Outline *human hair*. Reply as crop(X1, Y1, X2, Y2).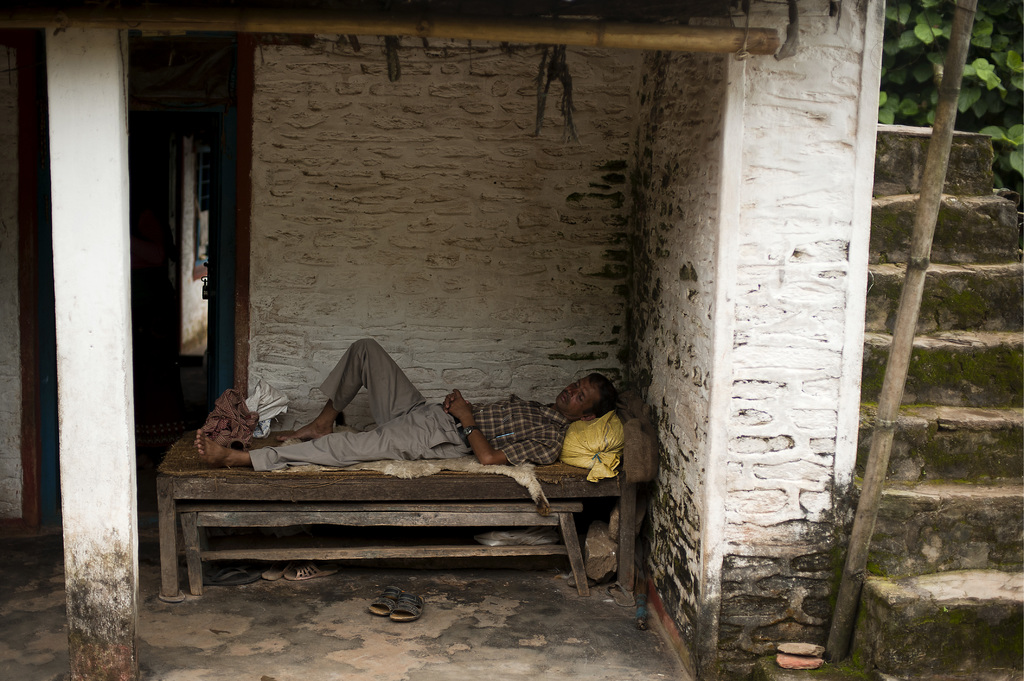
crop(585, 362, 616, 398).
